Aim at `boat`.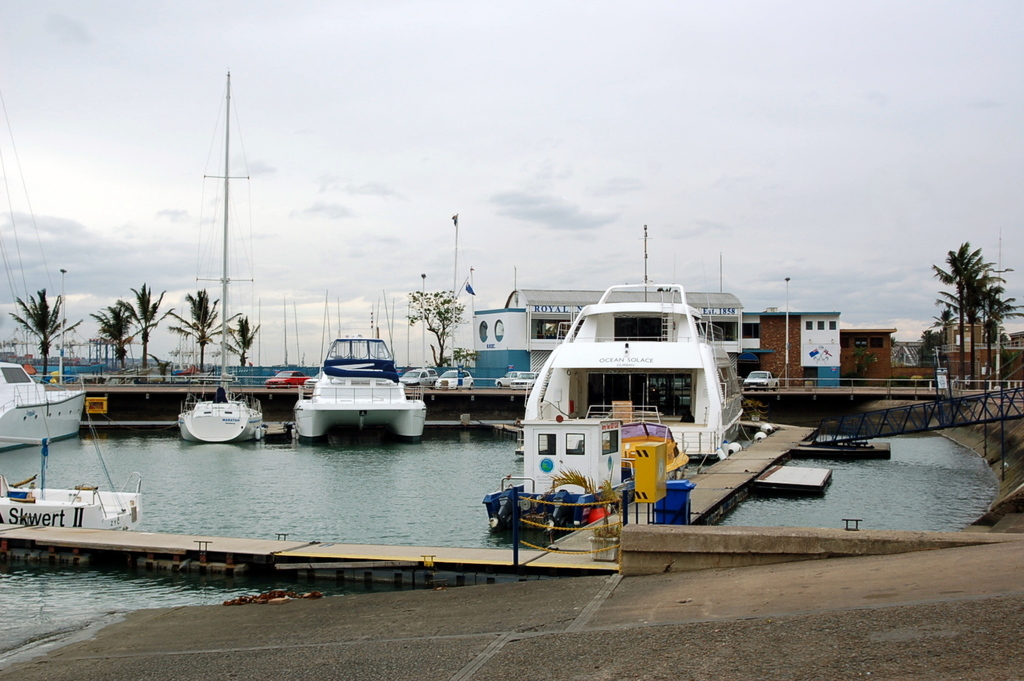
Aimed at (x1=0, y1=437, x2=144, y2=534).
